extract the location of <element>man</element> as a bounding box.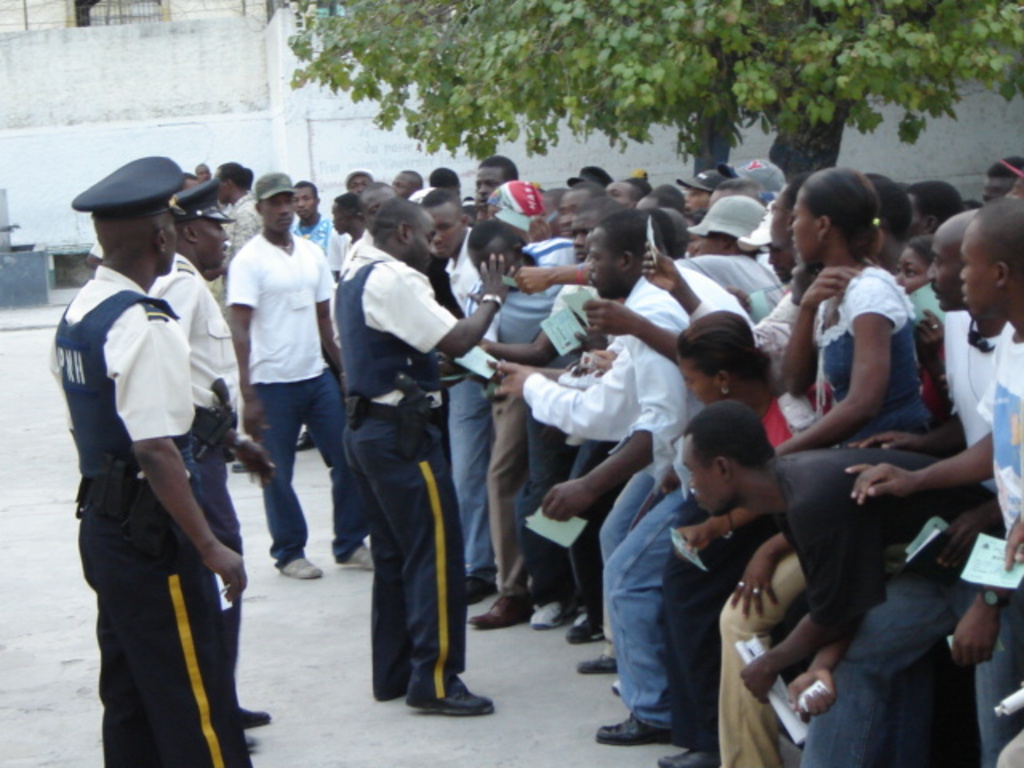
{"x1": 680, "y1": 163, "x2": 718, "y2": 222}.
